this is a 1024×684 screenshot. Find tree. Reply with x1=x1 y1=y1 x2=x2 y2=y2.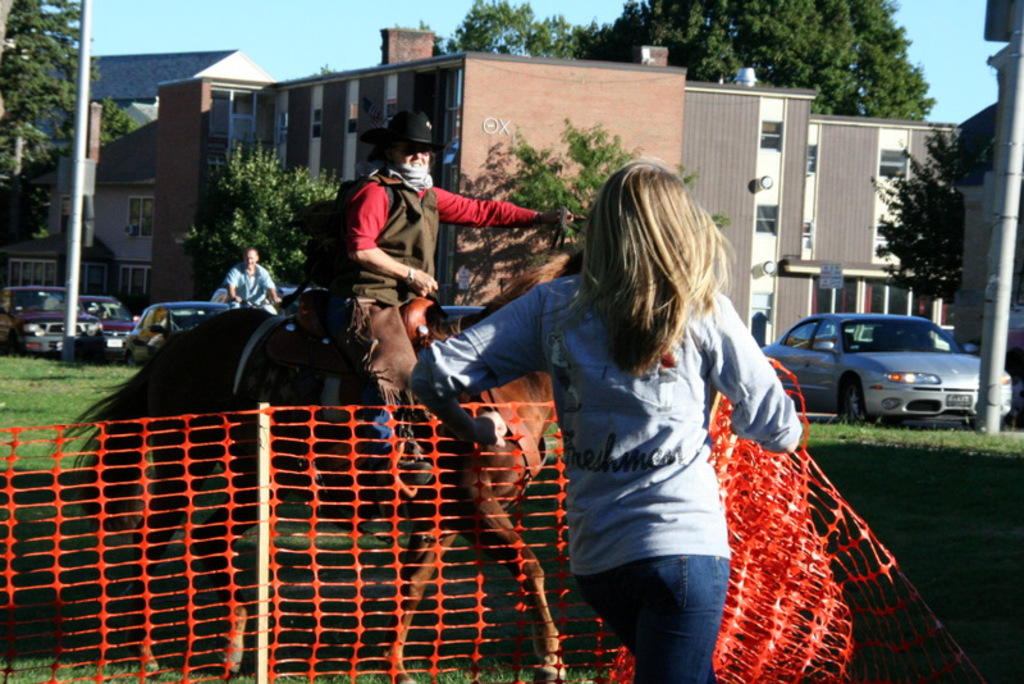
x1=864 y1=114 x2=993 y2=306.
